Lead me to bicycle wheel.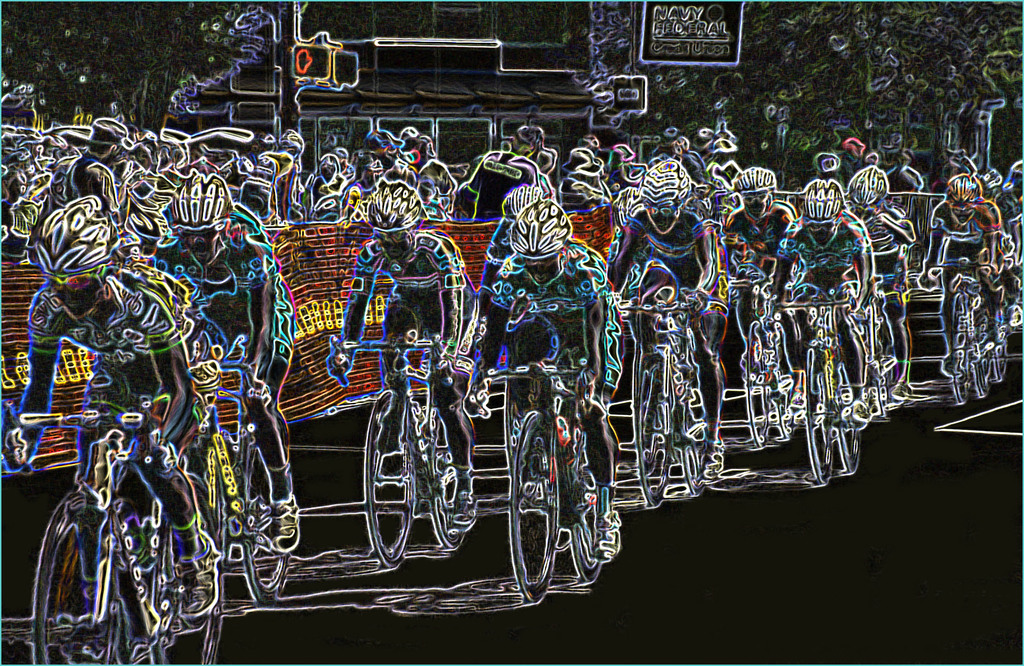
Lead to crop(965, 333, 982, 401).
